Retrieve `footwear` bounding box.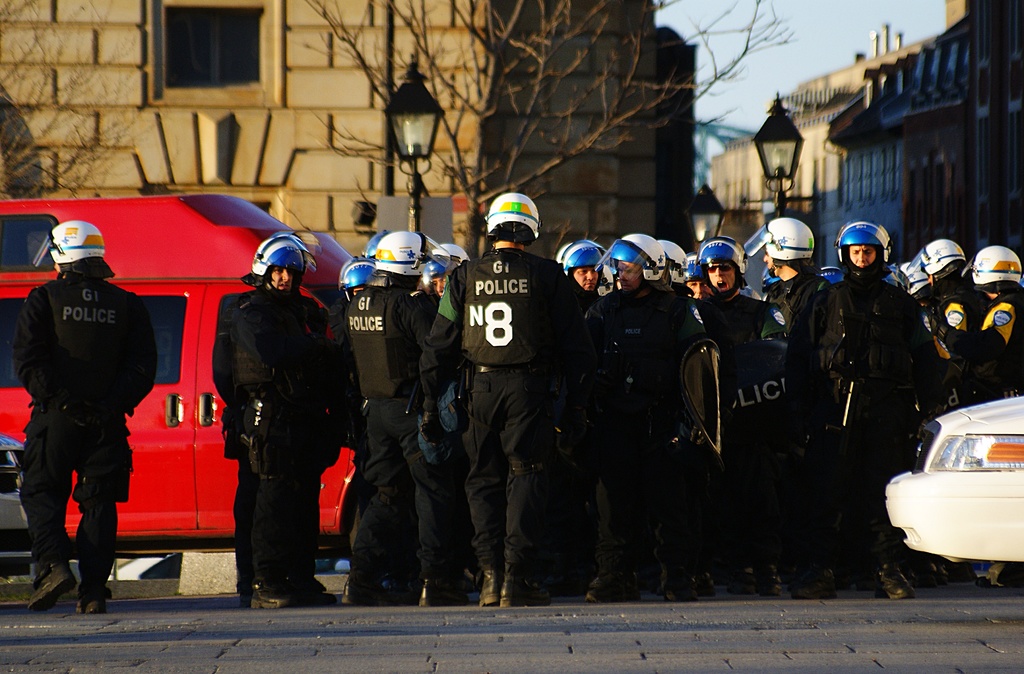
Bounding box: select_region(332, 581, 360, 609).
